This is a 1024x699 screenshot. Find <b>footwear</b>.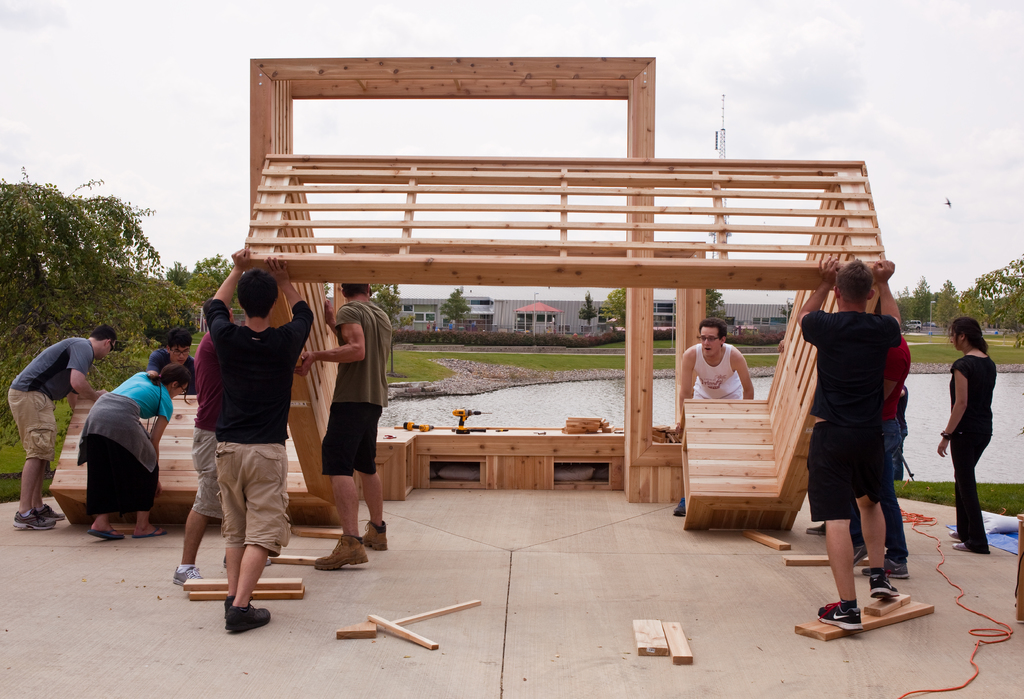
Bounding box: l=863, t=554, r=909, b=580.
